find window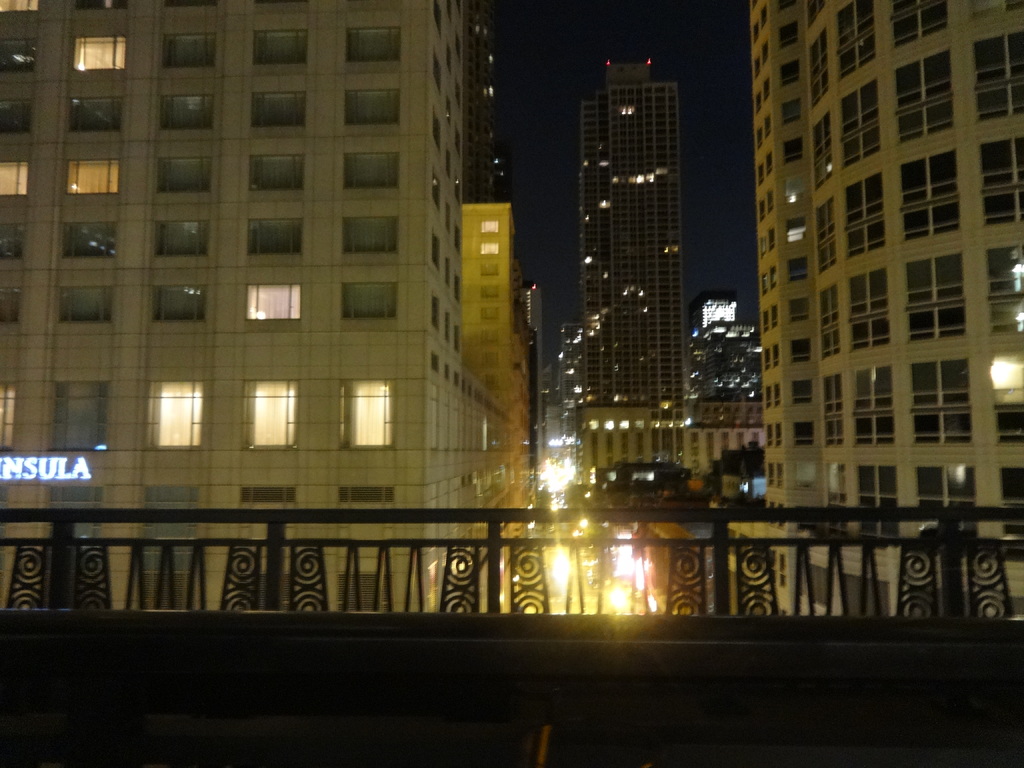
454/127/461/154
